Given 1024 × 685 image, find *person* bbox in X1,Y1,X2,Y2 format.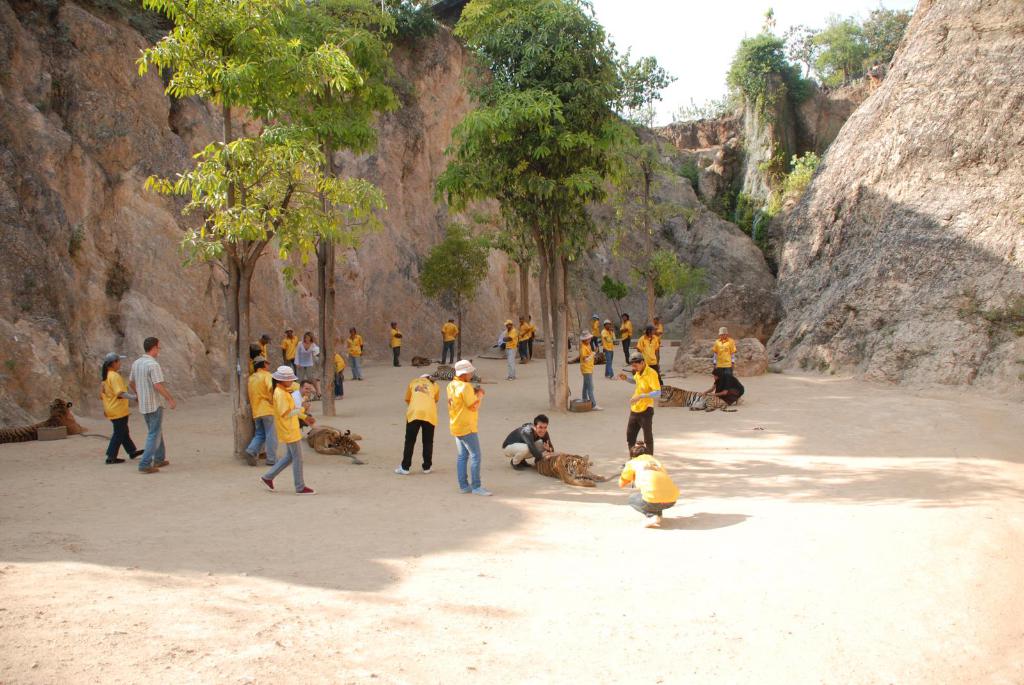
577,331,589,413.
